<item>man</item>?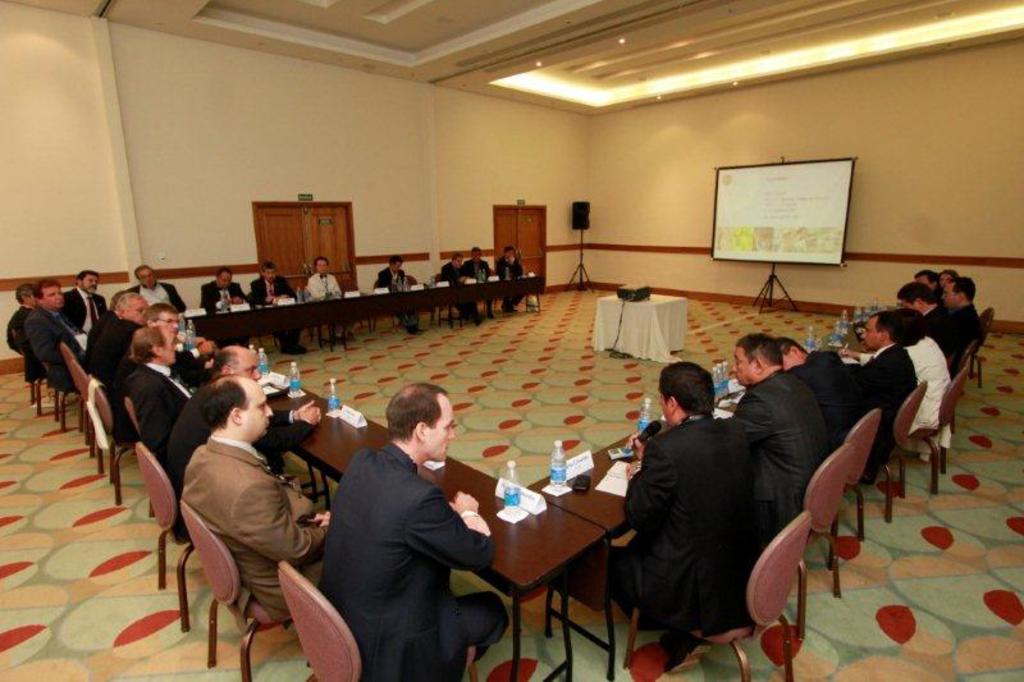
bbox=[150, 339, 319, 545]
